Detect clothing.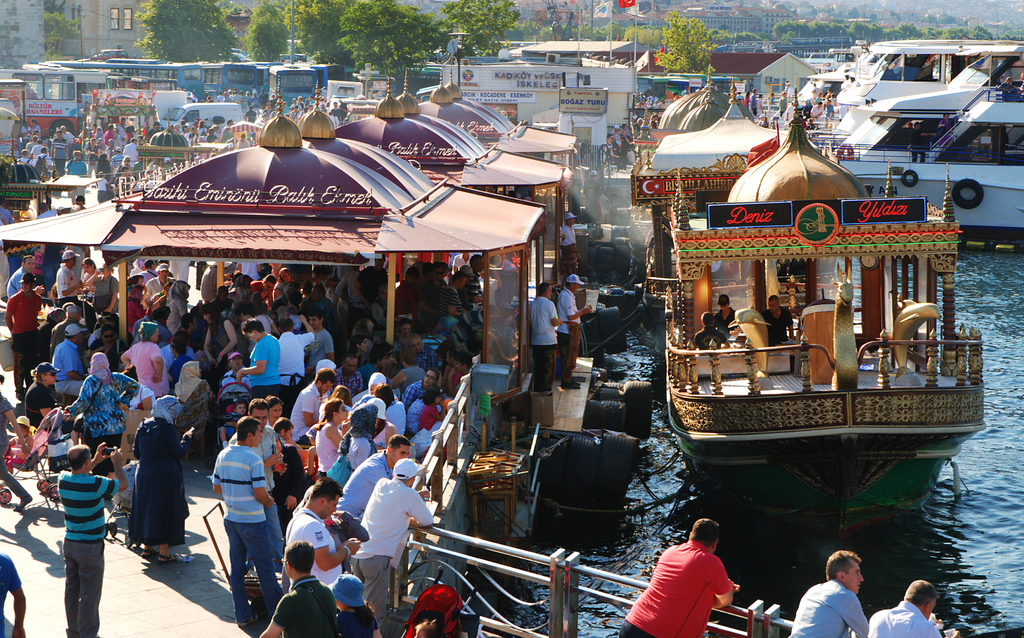
Detected at l=276, t=328, r=318, b=375.
